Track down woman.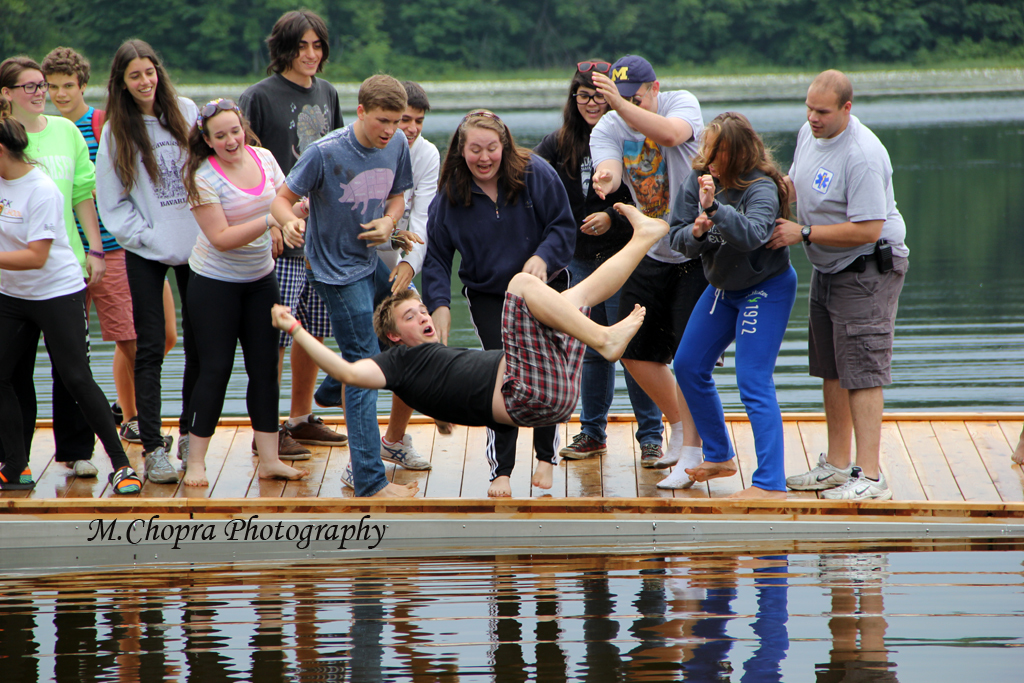
Tracked to 0/112/95/491.
